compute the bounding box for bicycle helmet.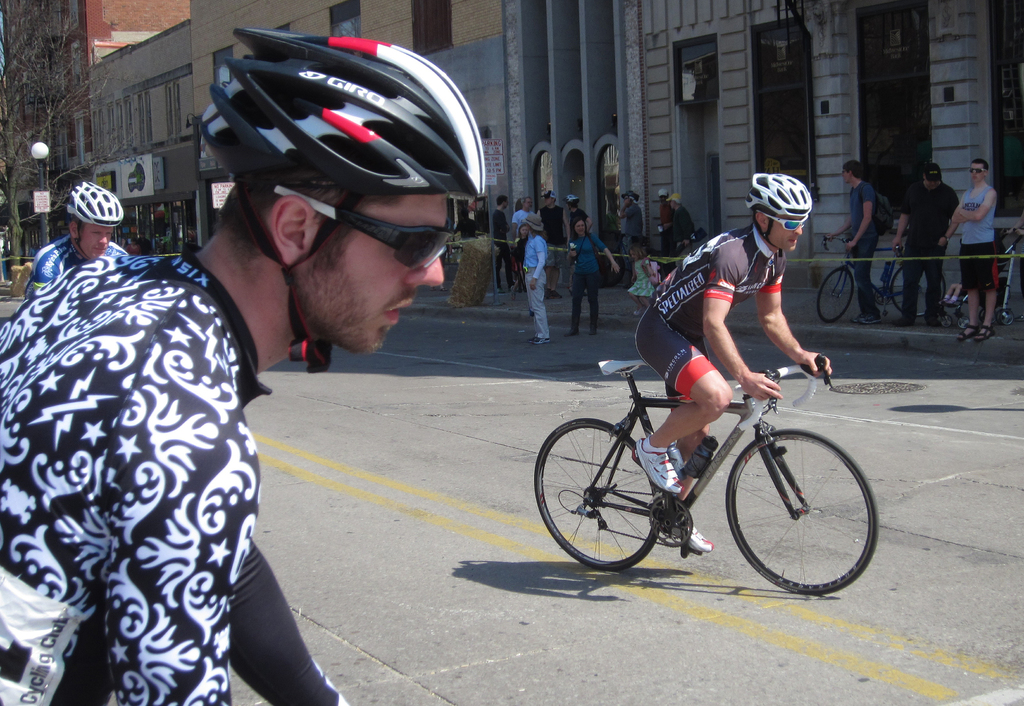
(x1=67, y1=179, x2=125, y2=270).
